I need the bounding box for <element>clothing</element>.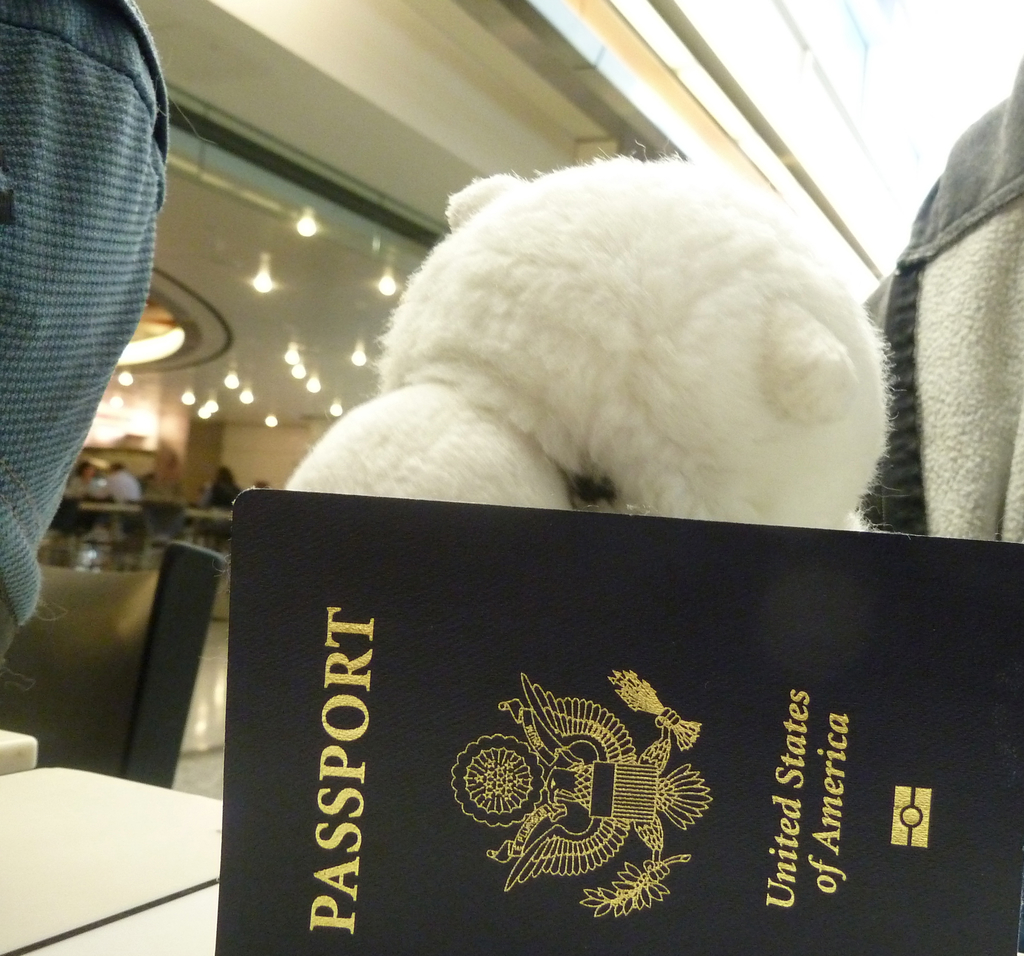
Here it is: [left=4, top=0, right=179, bottom=552].
